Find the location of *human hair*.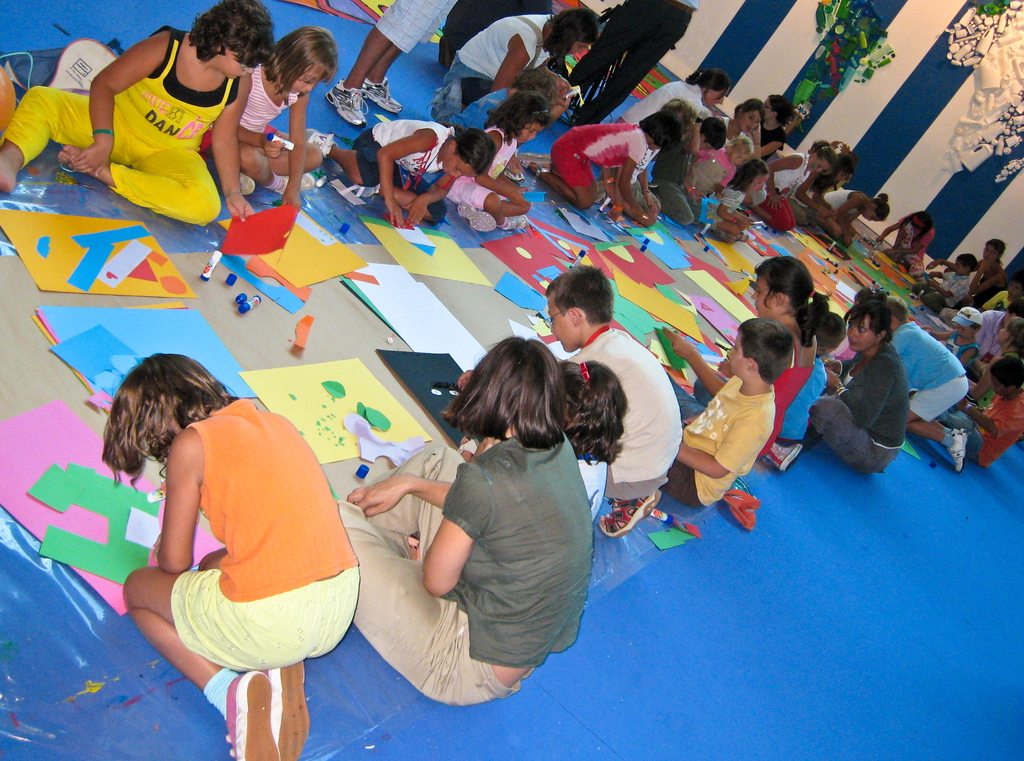
Location: l=991, t=347, r=1023, b=400.
